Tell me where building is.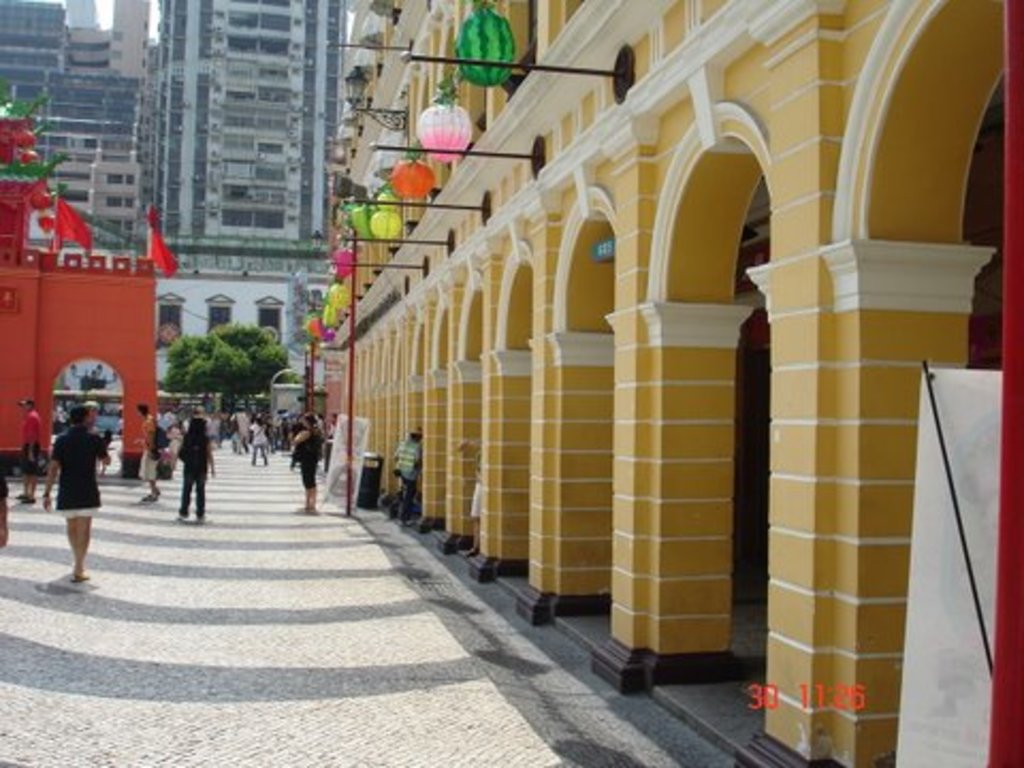
building is at region(141, 0, 324, 252).
